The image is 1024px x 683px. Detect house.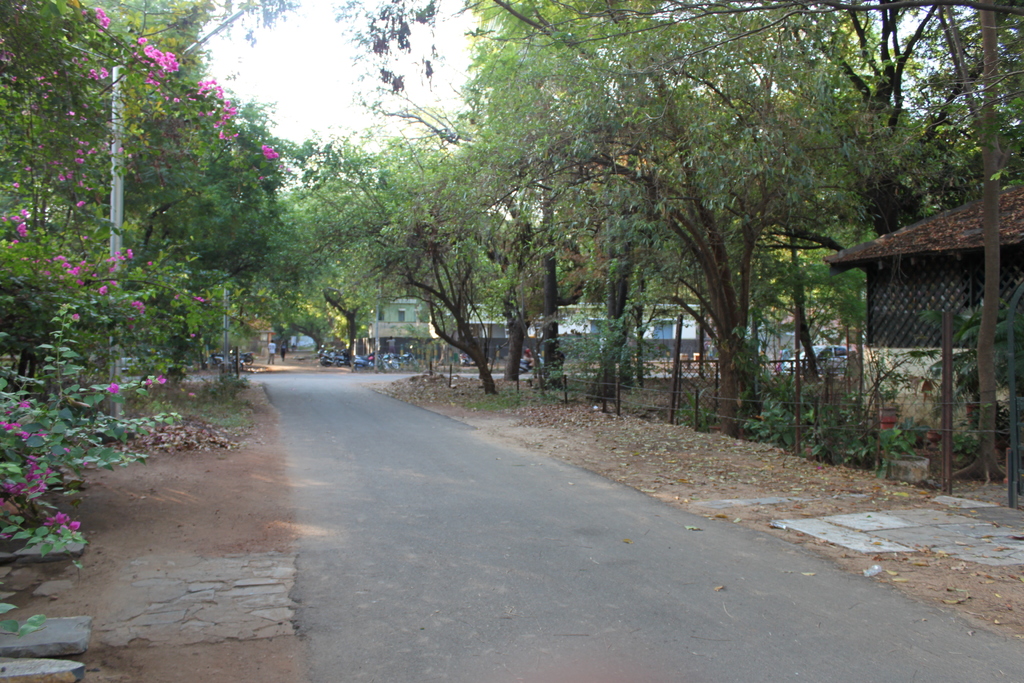
Detection: locate(452, 295, 511, 366).
